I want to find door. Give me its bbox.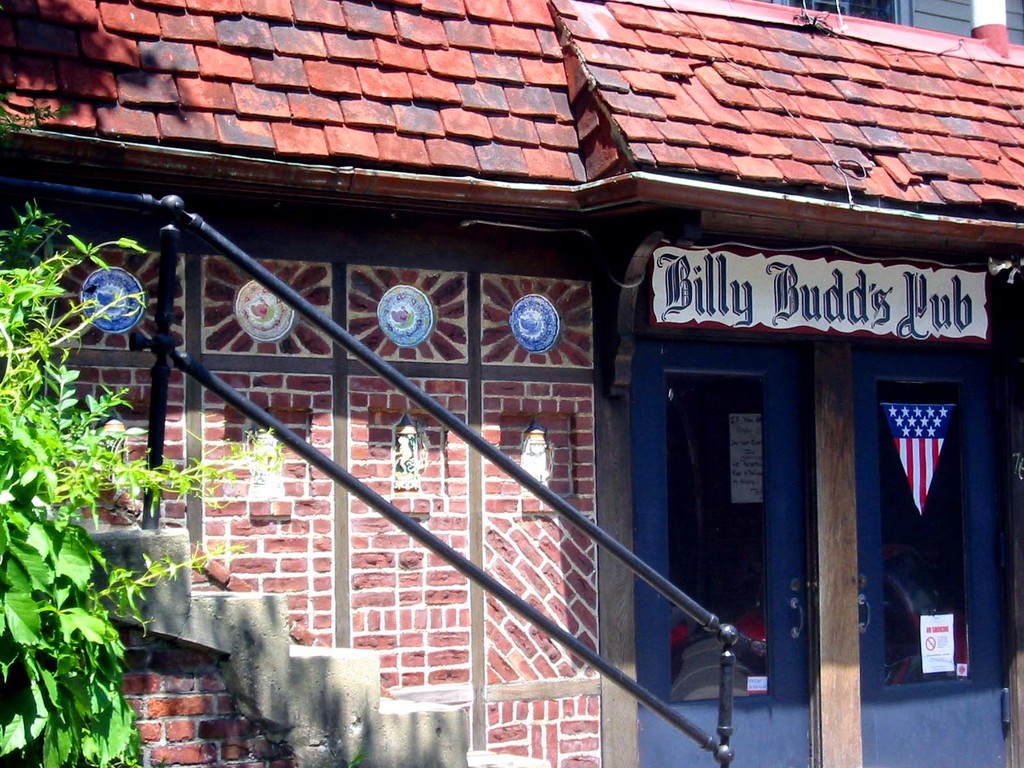
<region>635, 342, 811, 767</region>.
